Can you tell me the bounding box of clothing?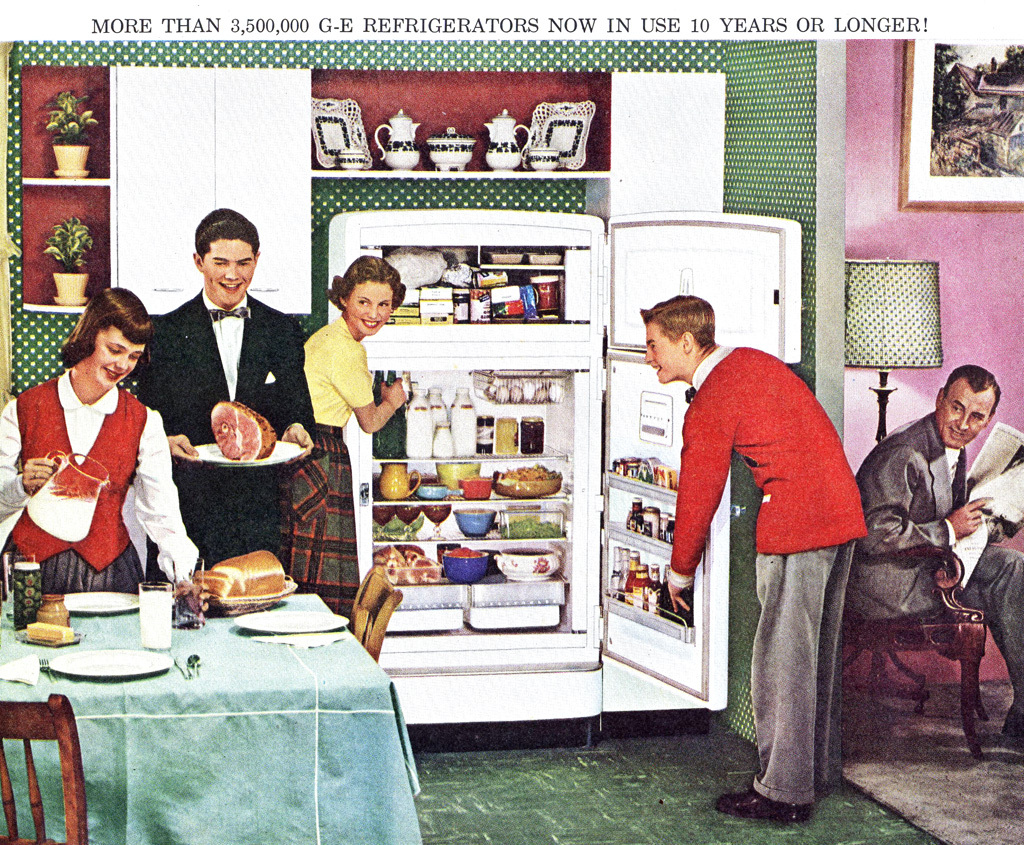
<bbox>960, 543, 1023, 725</bbox>.
